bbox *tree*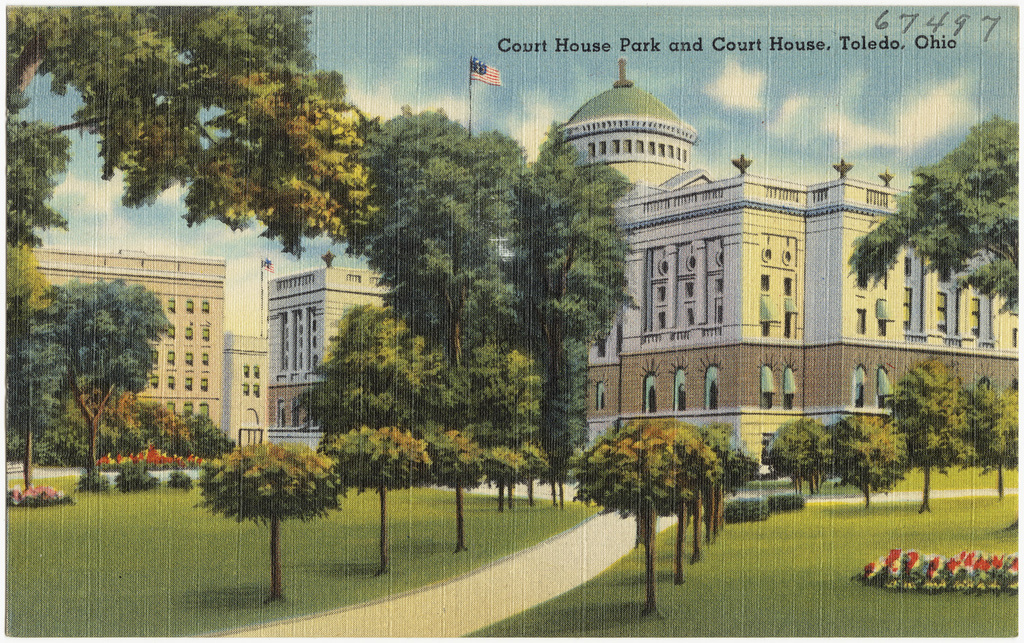
<bbox>756, 360, 1023, 517</bbox>
